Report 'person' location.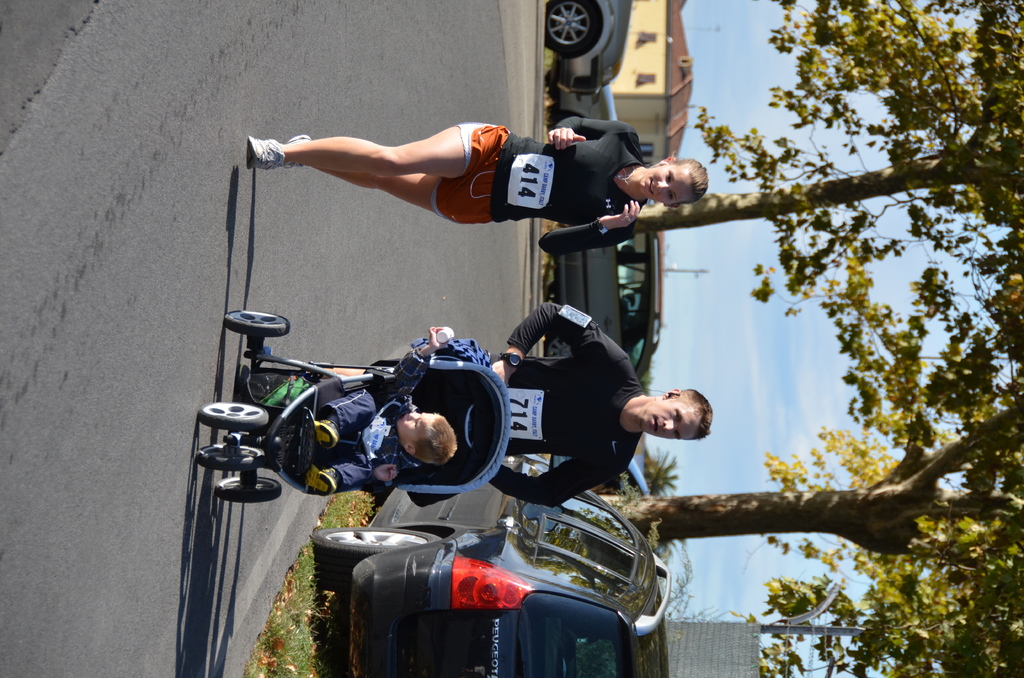
Report: 305:298:714:504.
